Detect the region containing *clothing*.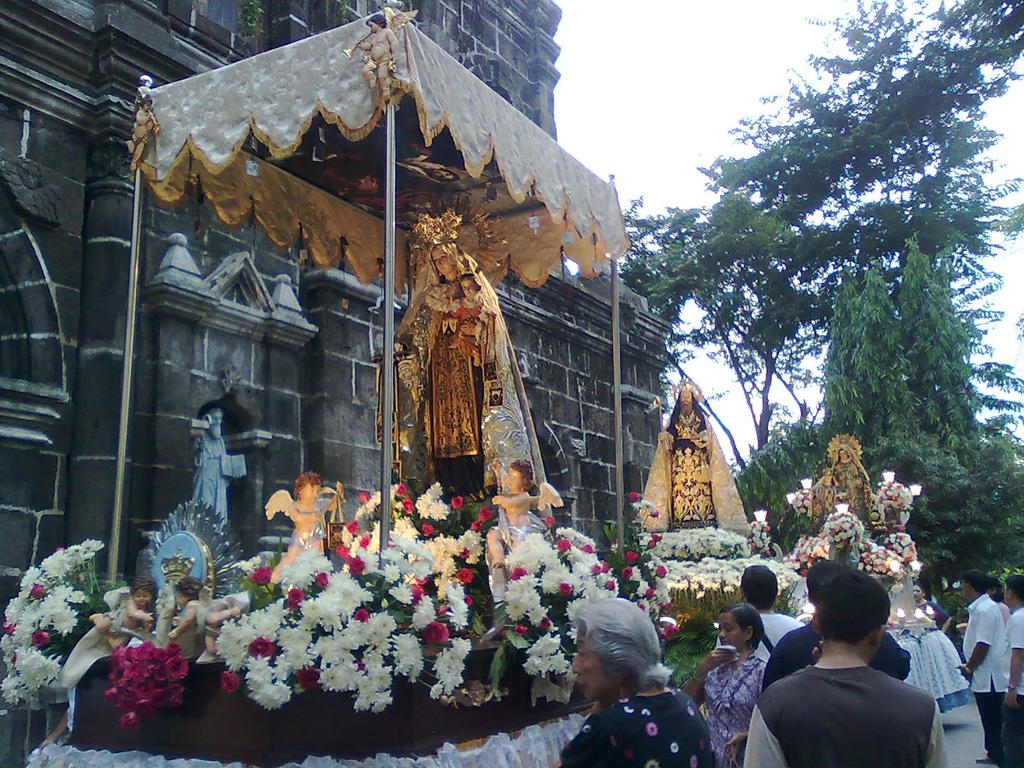
bbox=(701, 651, 764, 767).
